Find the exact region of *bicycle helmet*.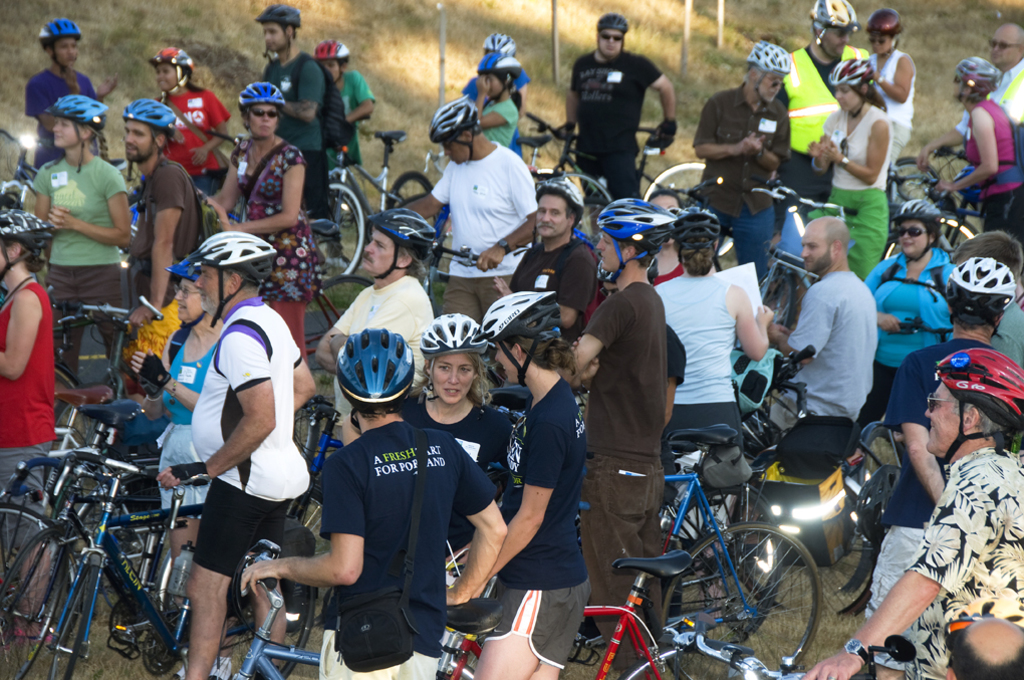
Exact region: {"left": 1, "top": 206, "right": 44, "bottom": 255}.
